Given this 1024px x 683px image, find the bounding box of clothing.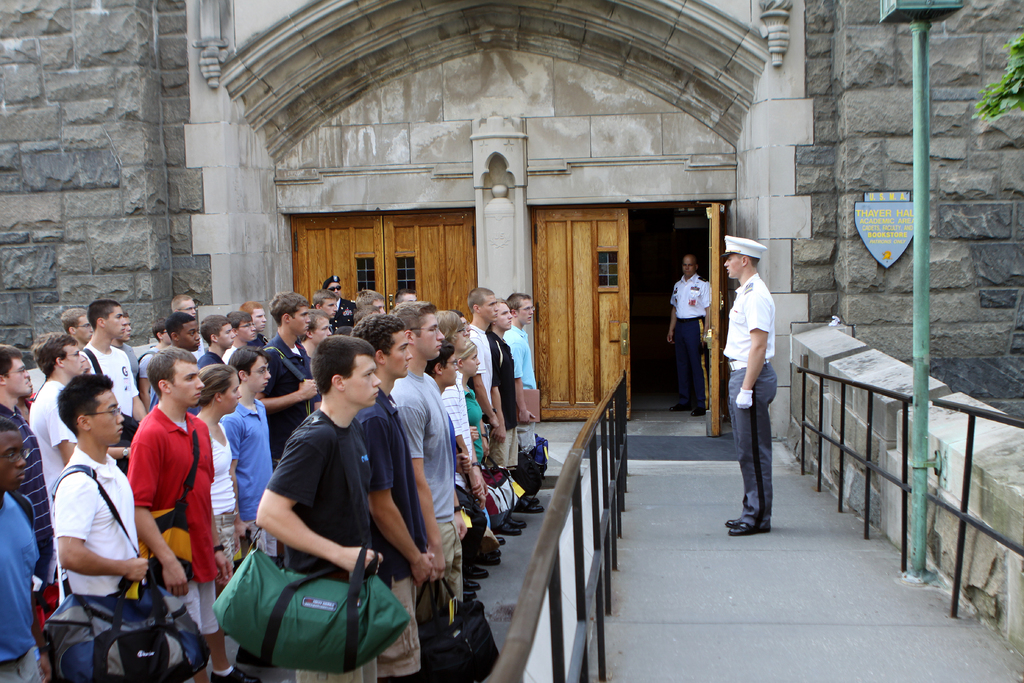
bbox=(263, 406, 423, 682).
